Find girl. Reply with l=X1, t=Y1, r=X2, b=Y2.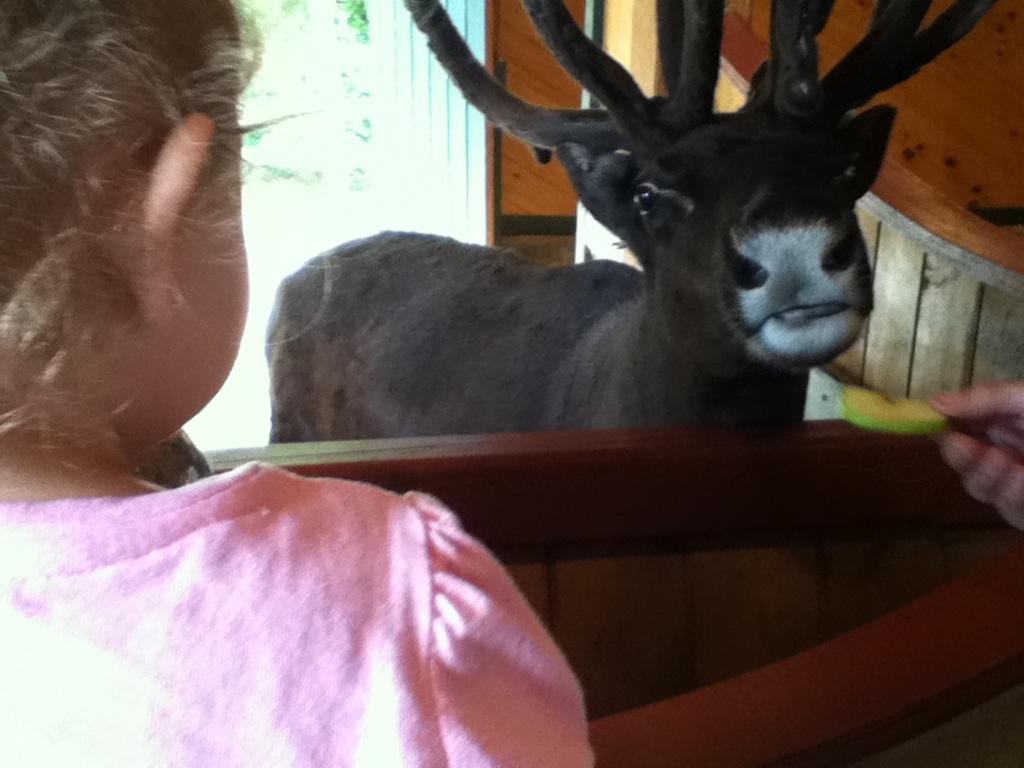
l=4, t=0, r=597, b=767.
